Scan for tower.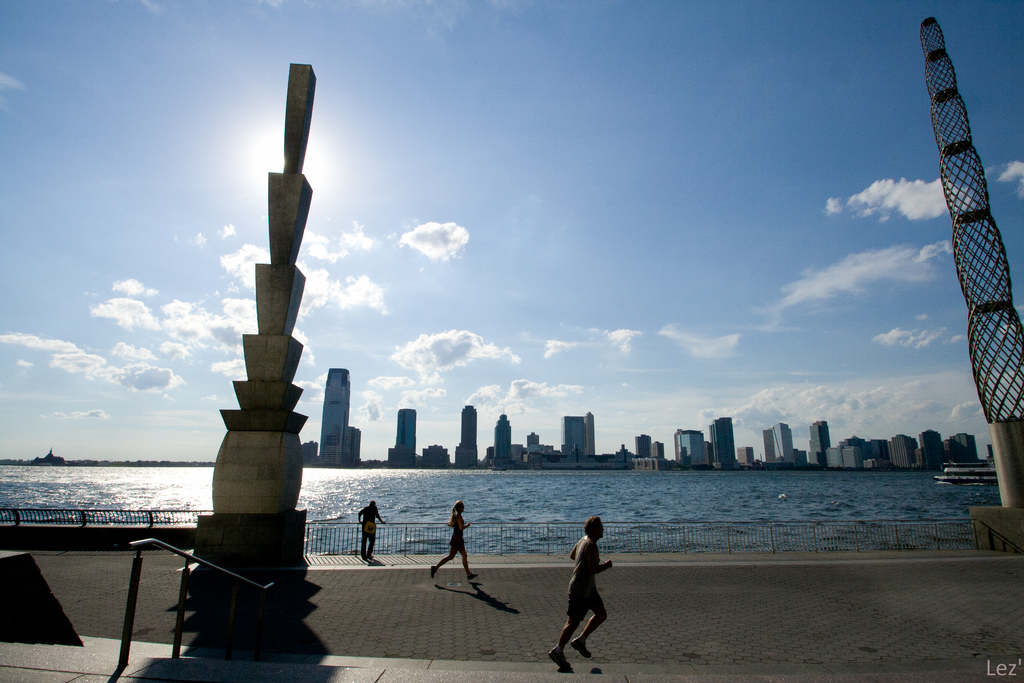
Scan result: rect(883, 432, 922, 468).
